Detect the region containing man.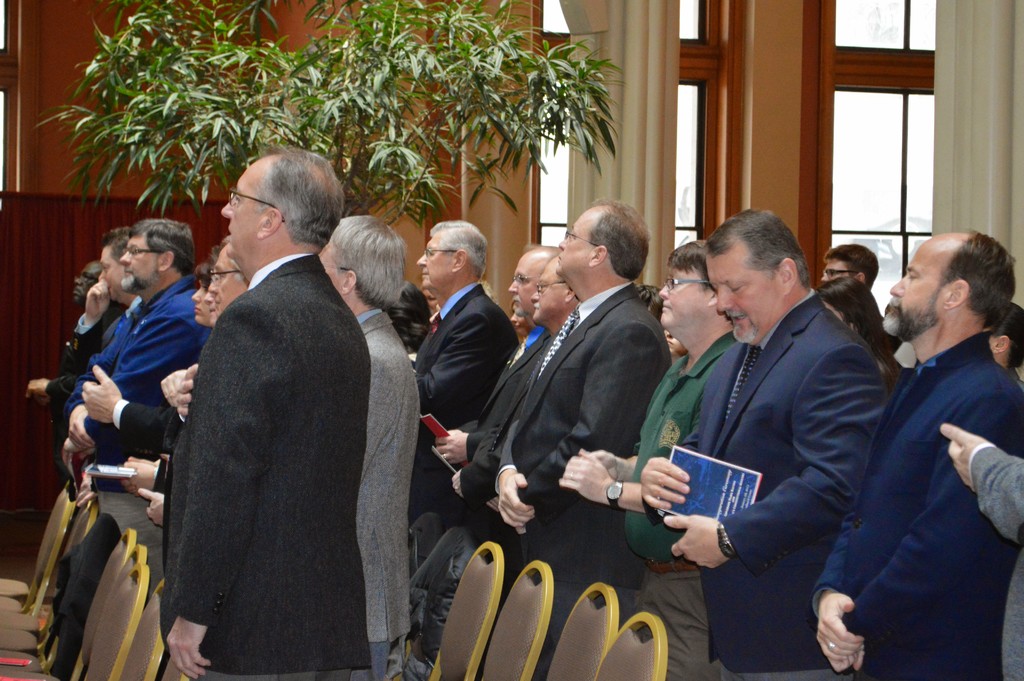
detection(566, 249, 706, 680).
